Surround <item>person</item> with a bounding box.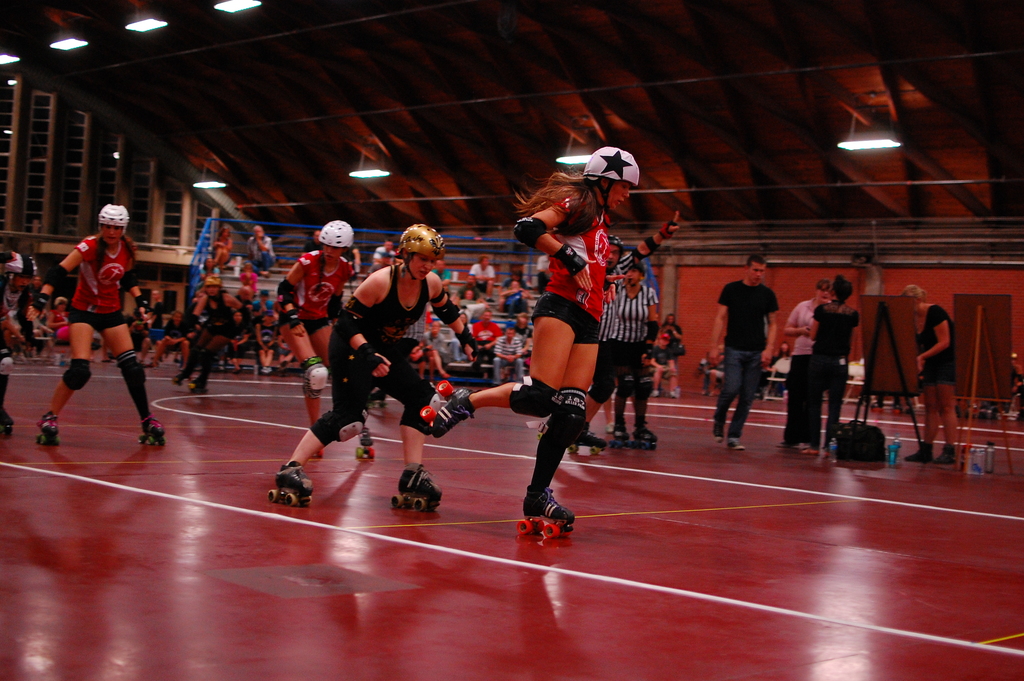
<box>270,218,334,440</box>.
